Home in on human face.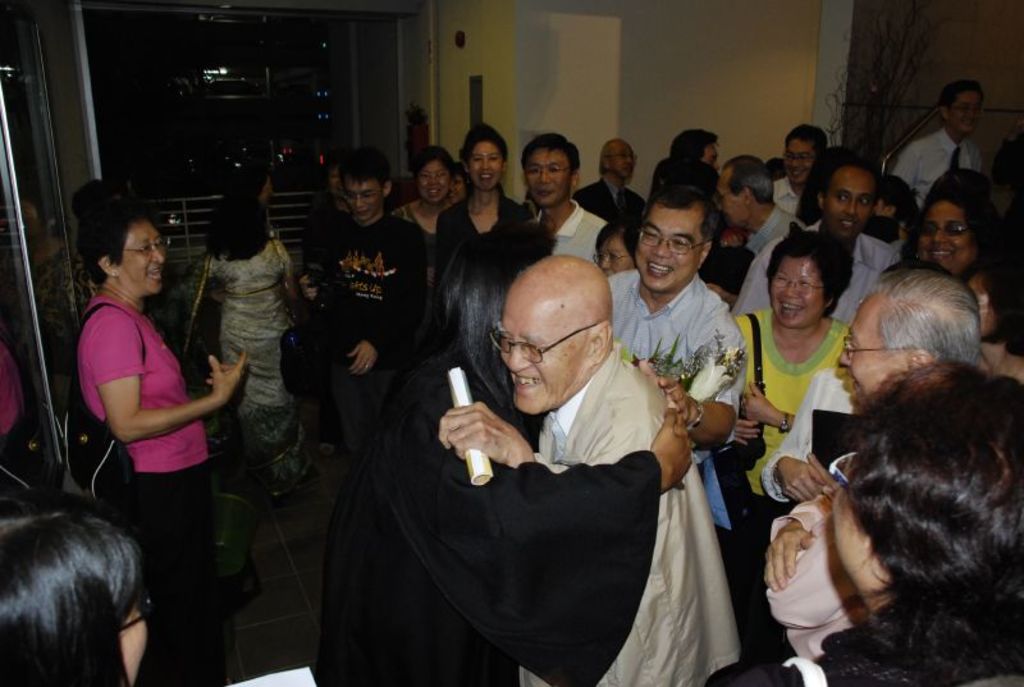
Homed in at l=116, t=219, r=178, b=294.
